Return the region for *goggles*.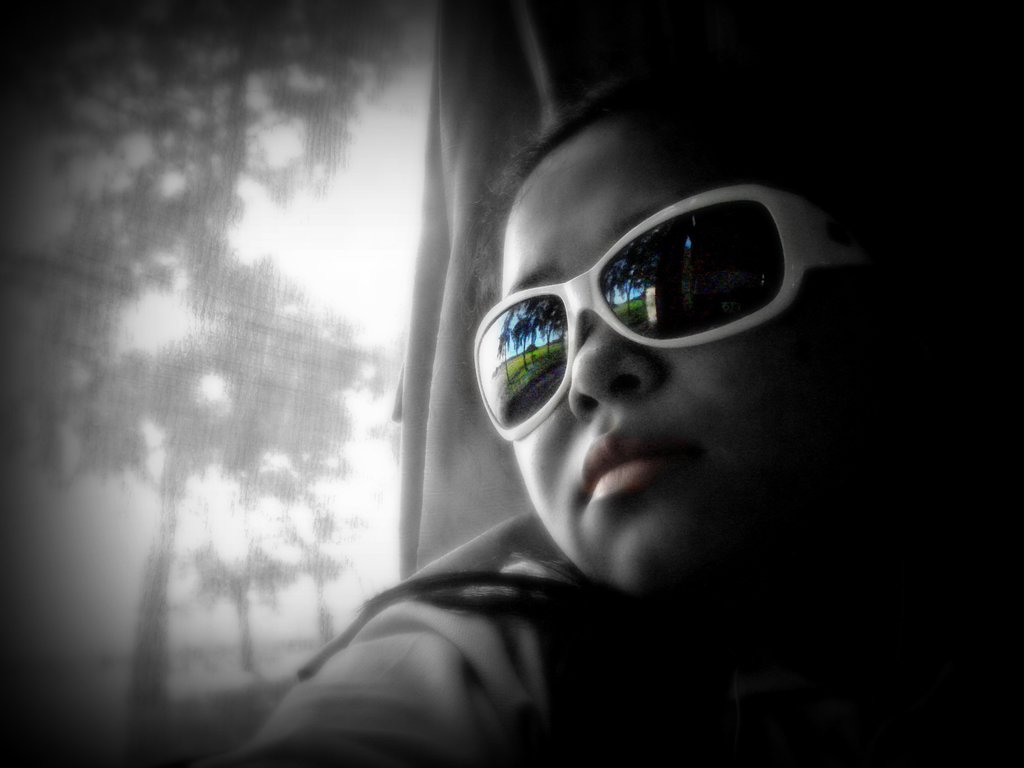
<box>490,205,887,430</box>.
